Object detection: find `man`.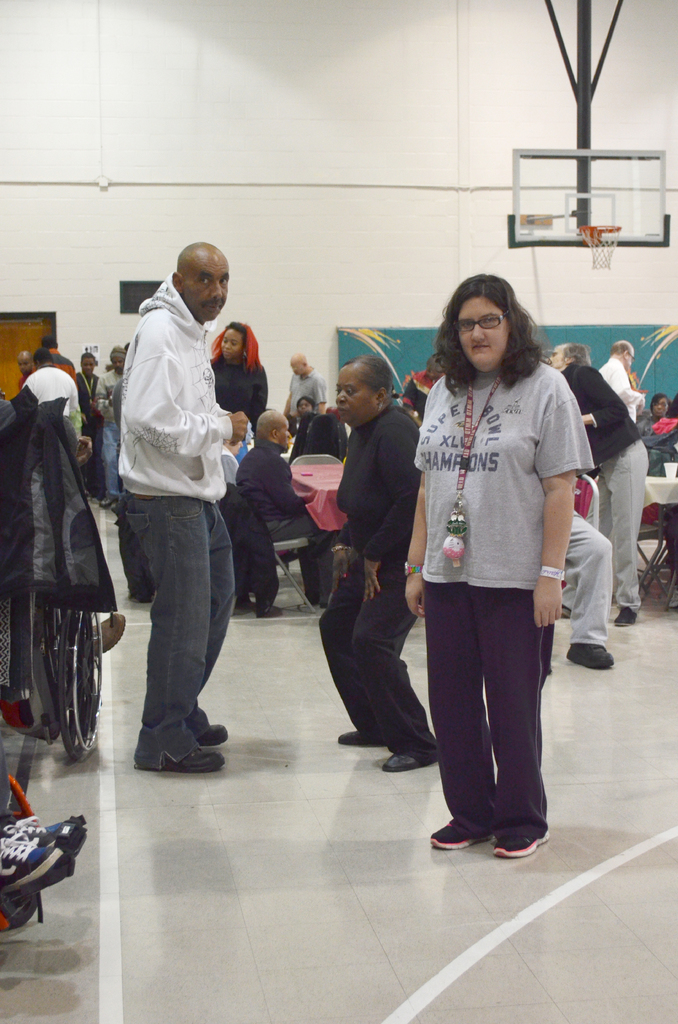
detection(601, 340, 641, 415).
